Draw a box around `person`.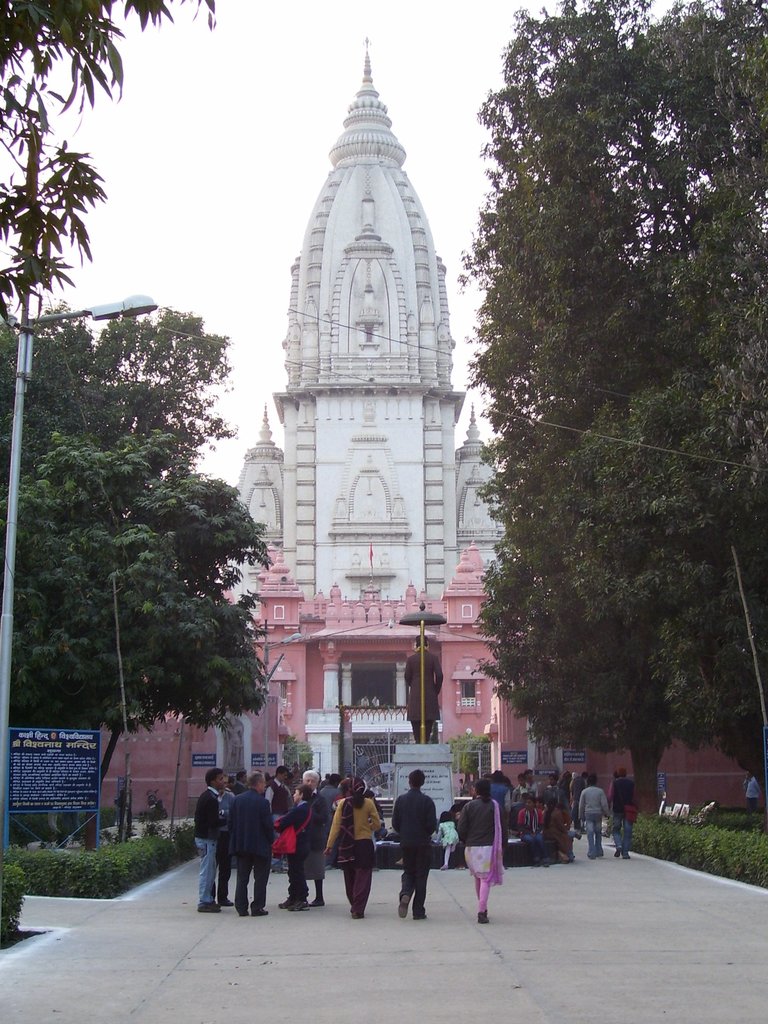
[x1=605, y1=765, x2=635, y2=858].
